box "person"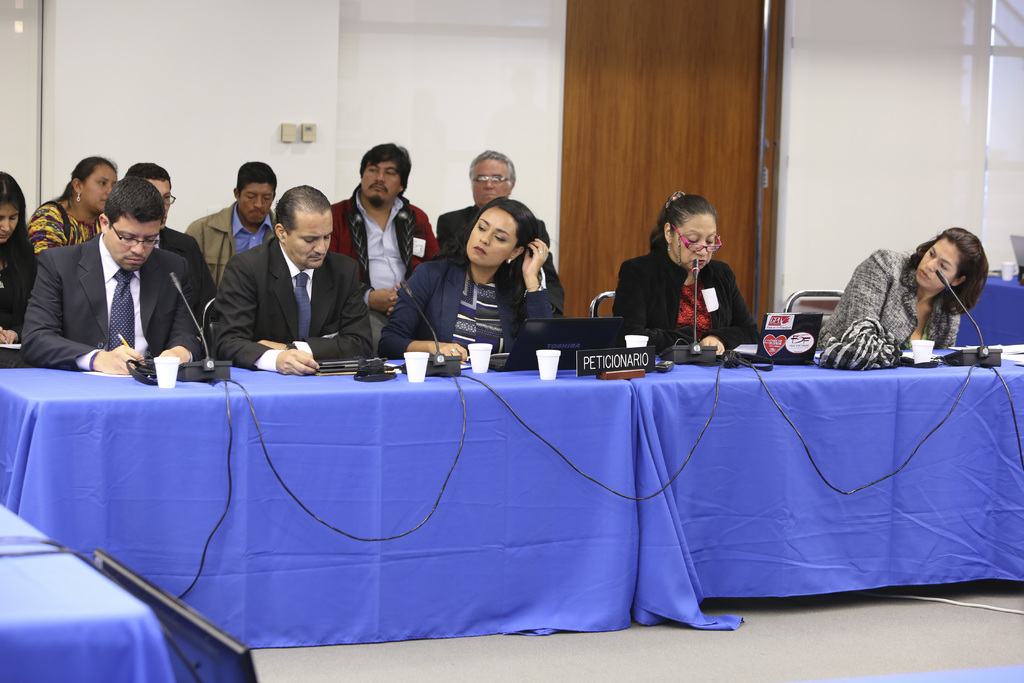
<region>30, 156, 120, 259</region>
